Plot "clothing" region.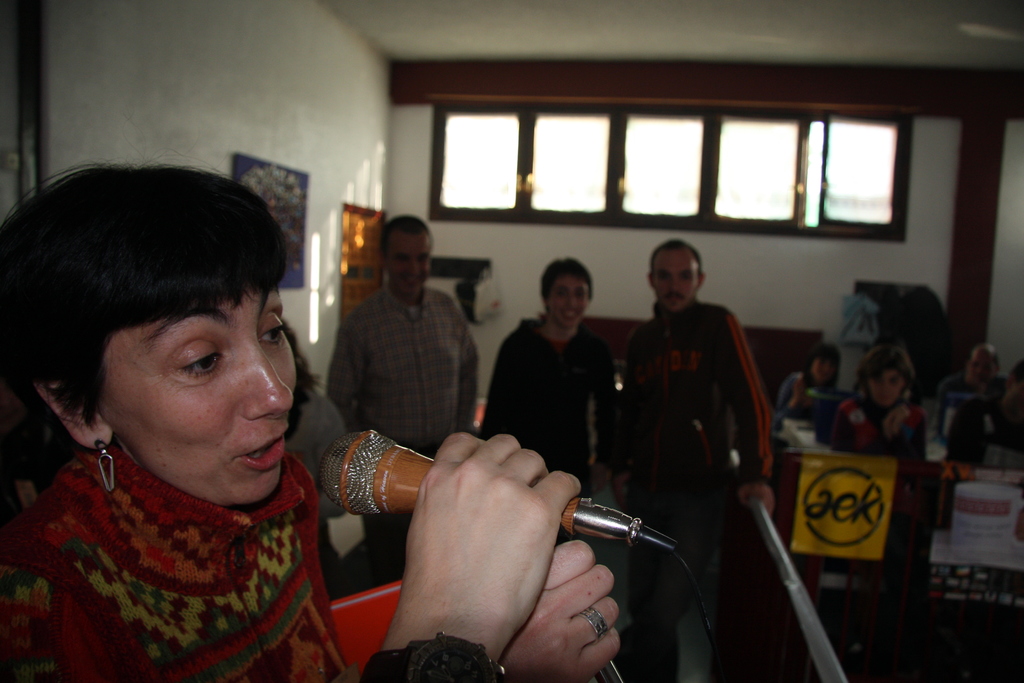
Plotted at (487,324,618,491).
